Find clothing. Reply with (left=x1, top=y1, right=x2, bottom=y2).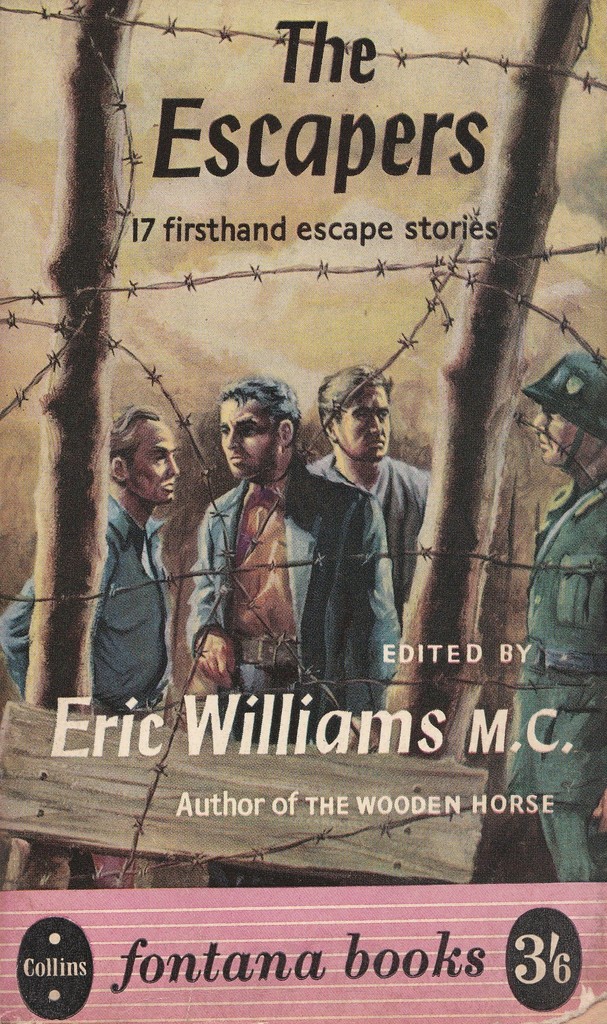
(left=155, top=447, right=424, bottom=719).
